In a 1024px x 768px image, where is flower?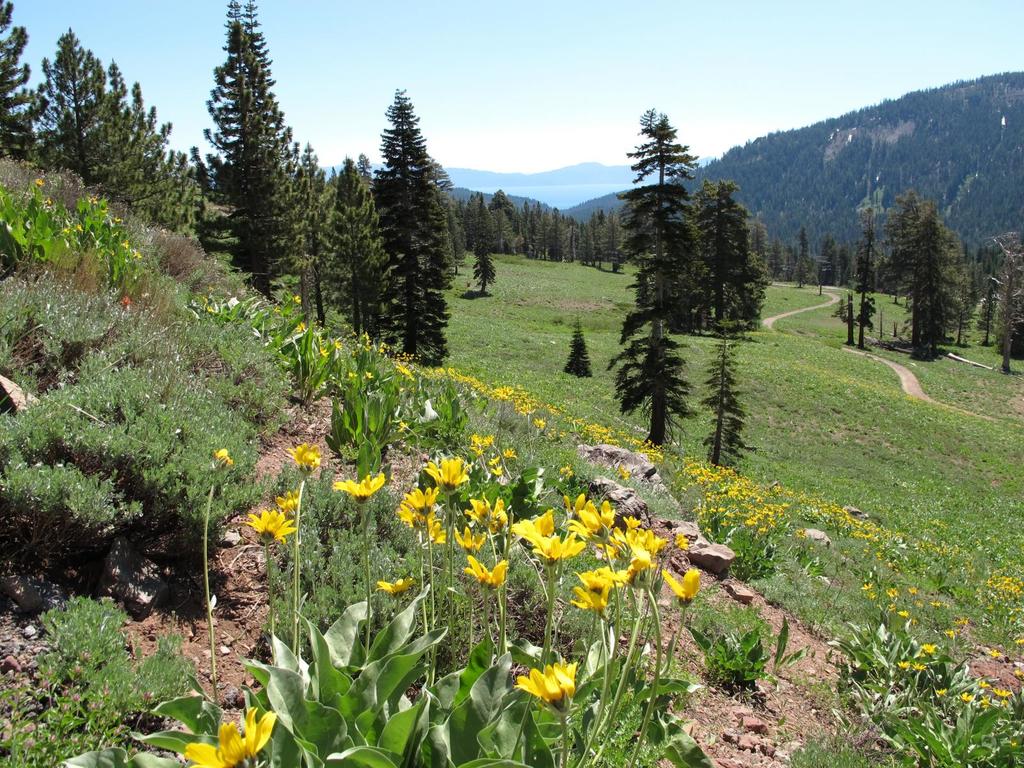
locate(244, 508, 297, 544).
